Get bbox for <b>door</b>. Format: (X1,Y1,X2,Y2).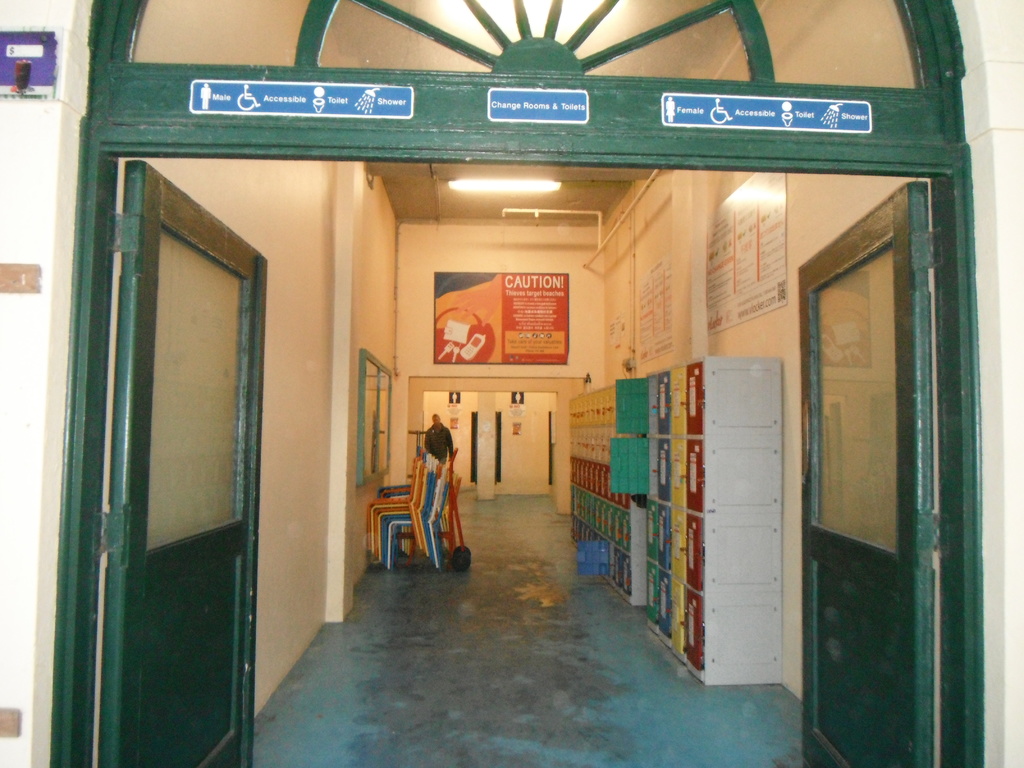
(67,121,280,767).
